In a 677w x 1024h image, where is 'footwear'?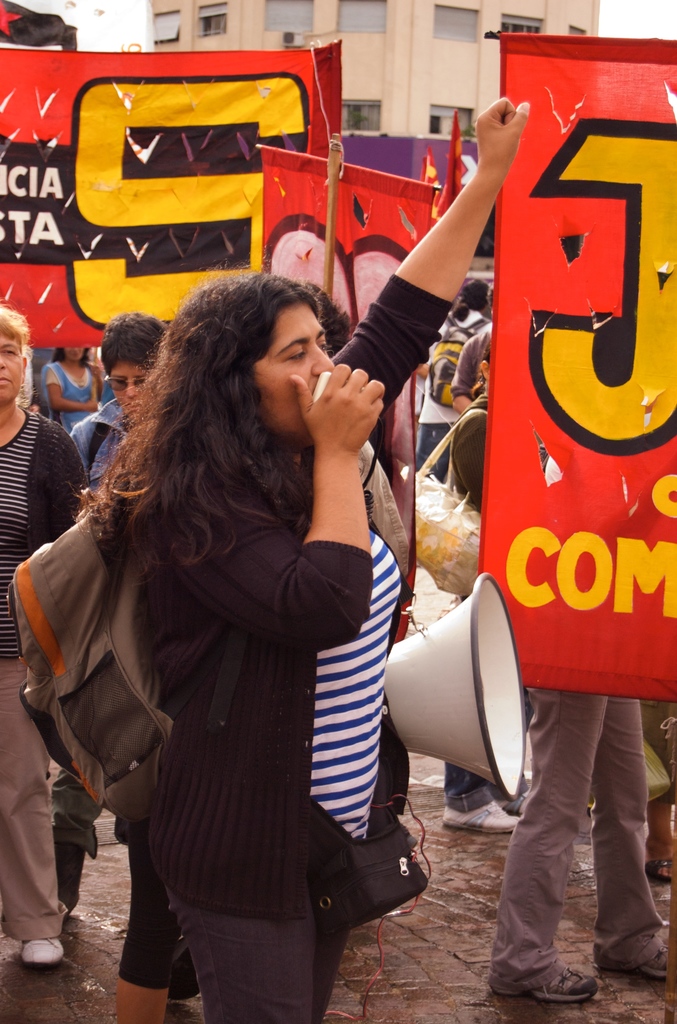
rect(640, 932, 673, 982).
